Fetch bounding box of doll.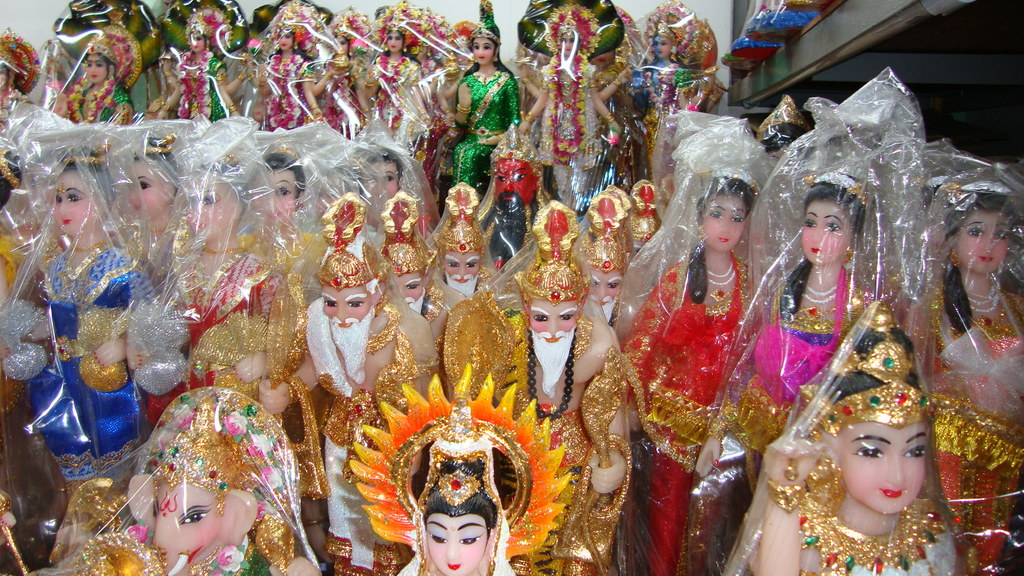
Bbox: 372:0:452:127.
